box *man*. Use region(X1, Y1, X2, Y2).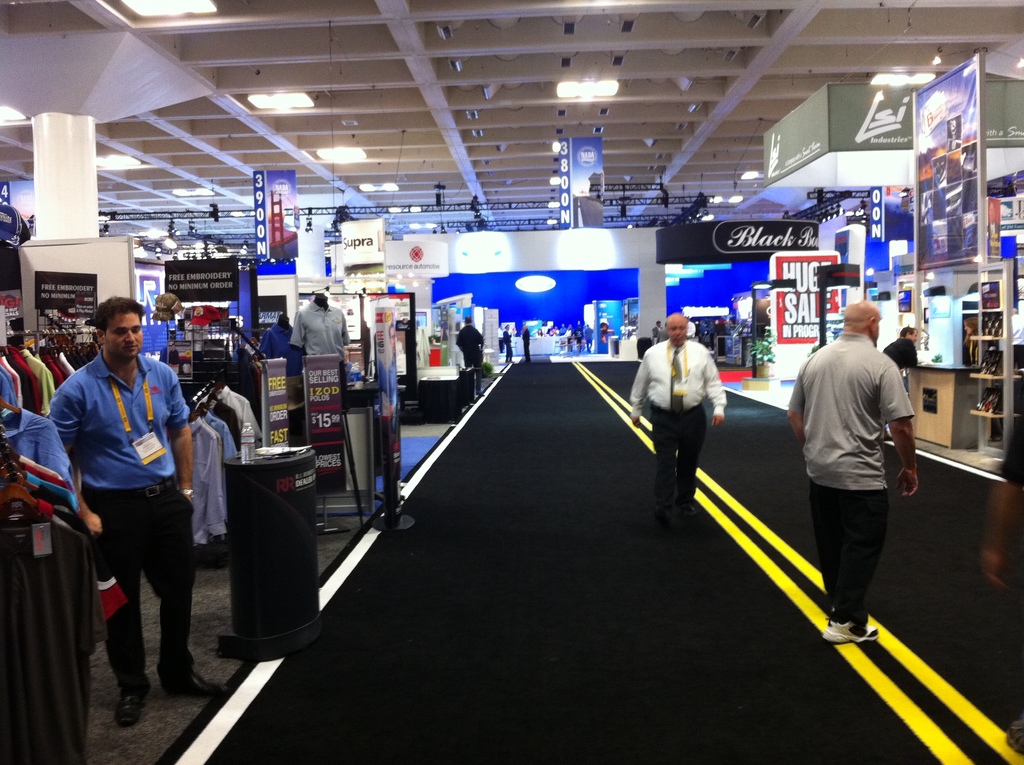
region(881, 324, 918, 447).
